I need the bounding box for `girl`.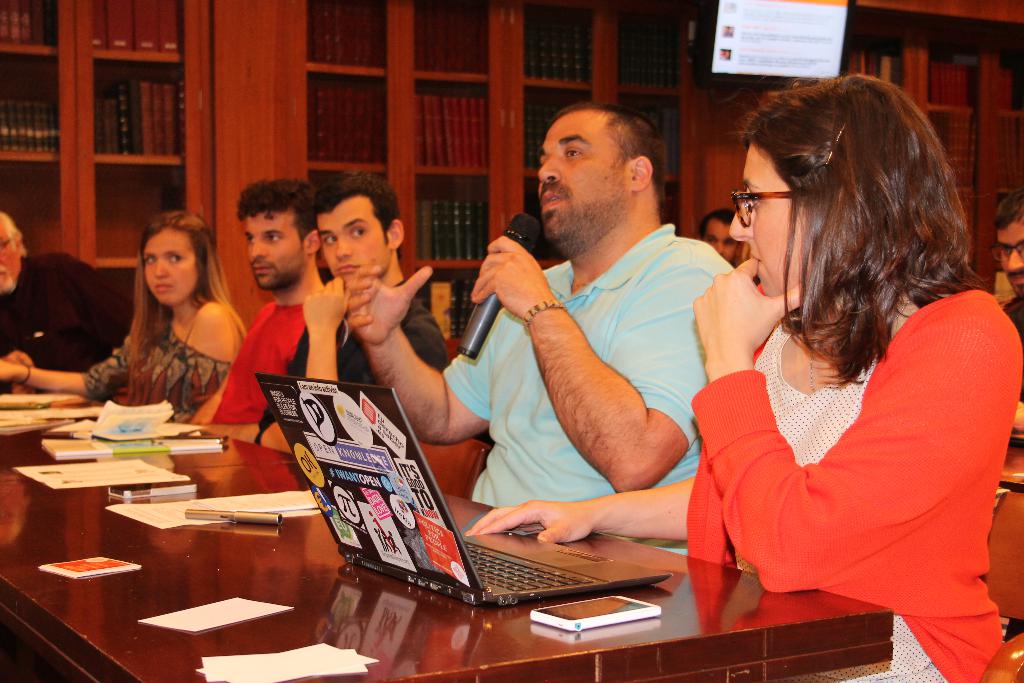
Here it is: <box>0,206,244,415</box>.
